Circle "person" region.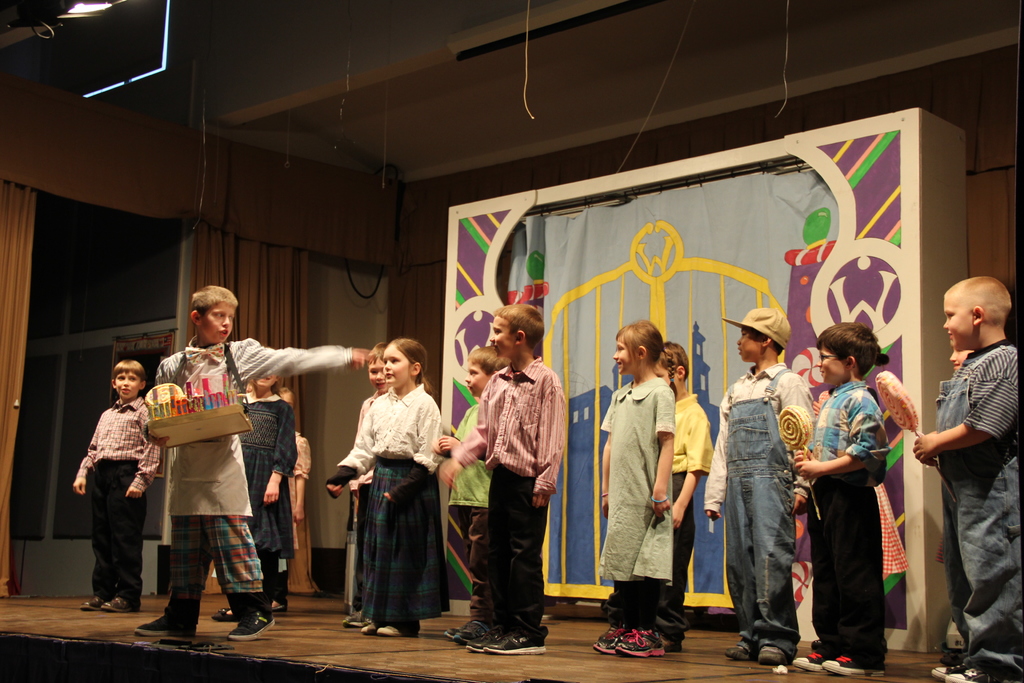
Region: pyautogui.locateOnScreen(138, 276, 364, 641).
